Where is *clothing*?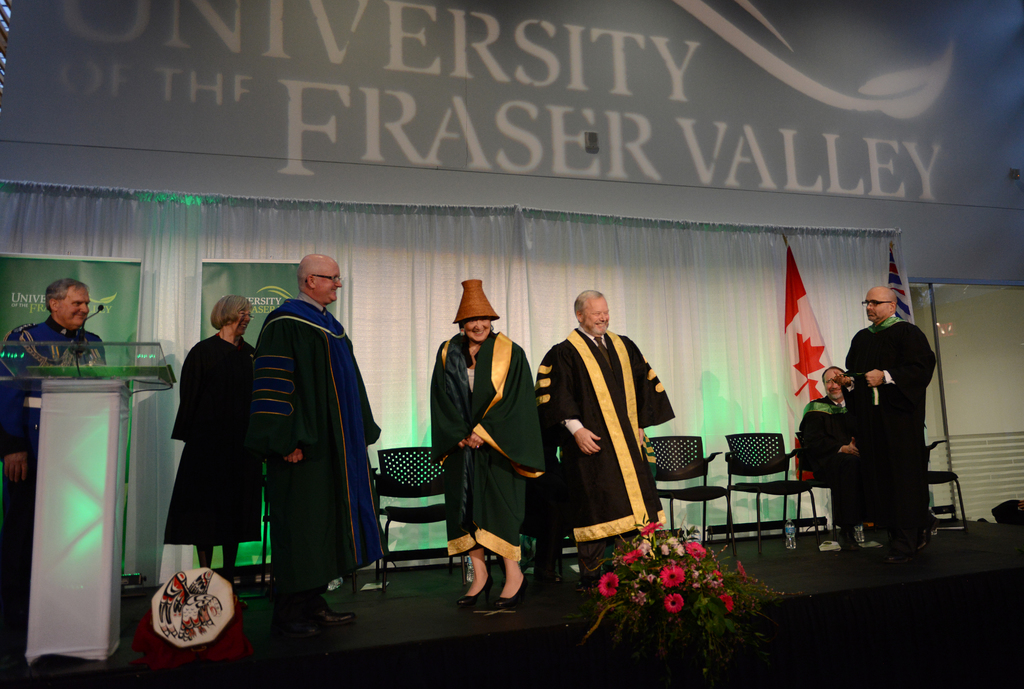
box=[239, 301, 411, 608].
